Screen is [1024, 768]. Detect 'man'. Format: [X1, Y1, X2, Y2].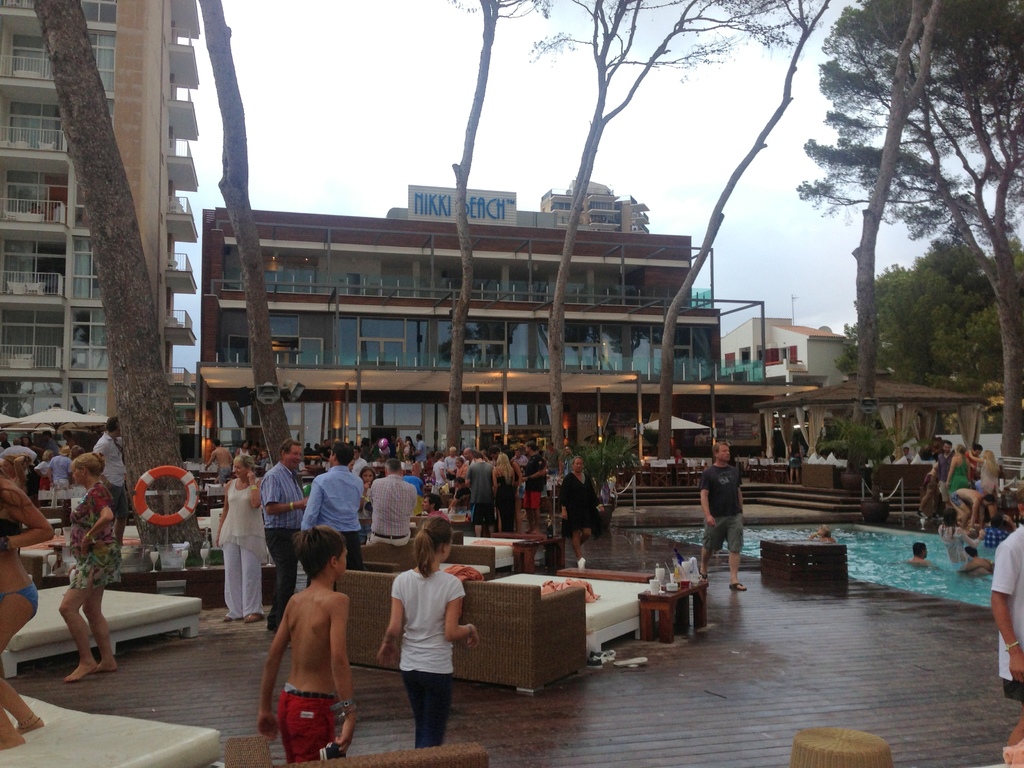
[432, 452, 447, 493].
